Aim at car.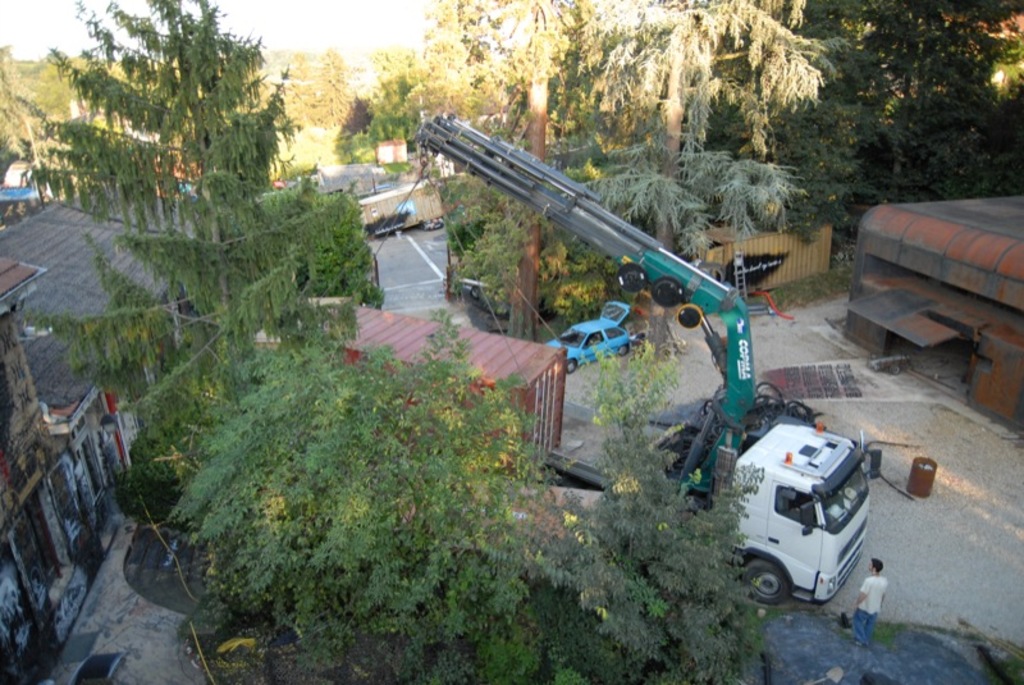
Aimed at bbox=[552, 301, 628, 373].
